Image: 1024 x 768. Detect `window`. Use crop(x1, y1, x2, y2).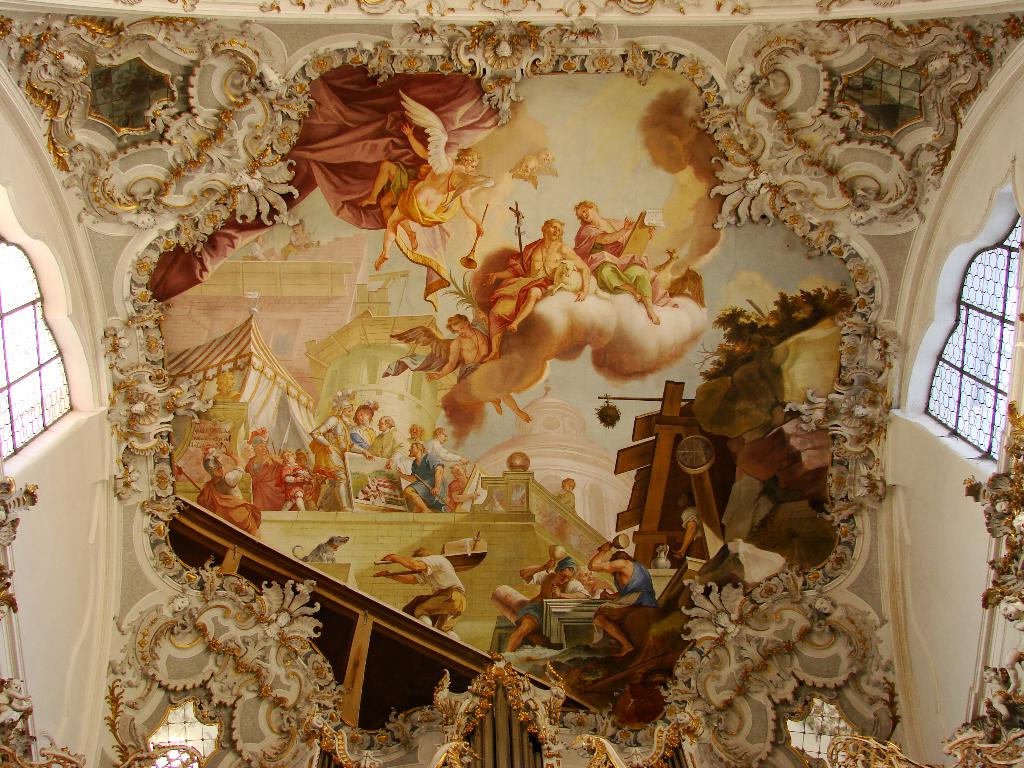
crop(267, 314, 297, 361).
